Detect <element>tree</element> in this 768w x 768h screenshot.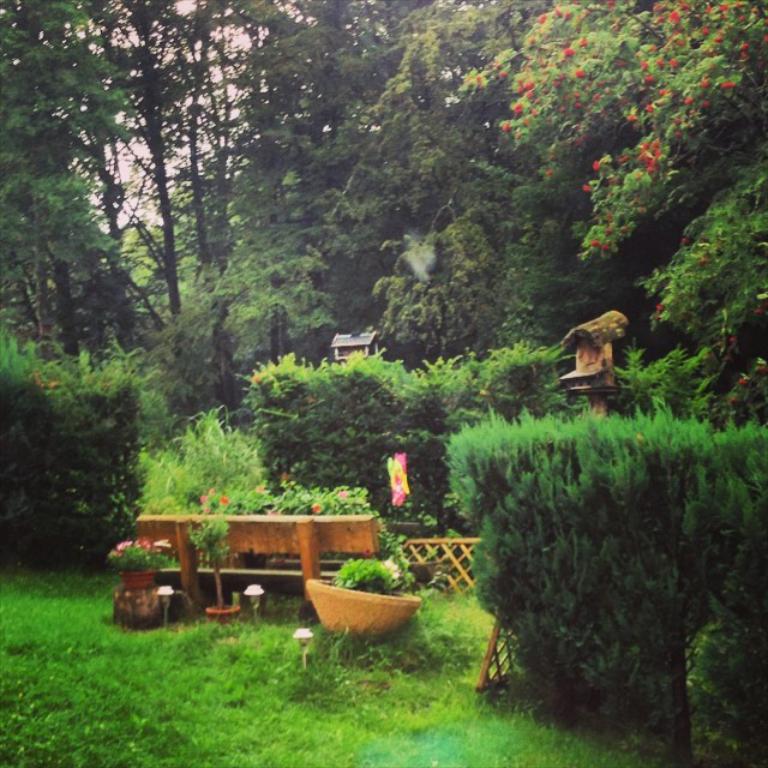
Detection: BBox(0, 0, 82, 612).
